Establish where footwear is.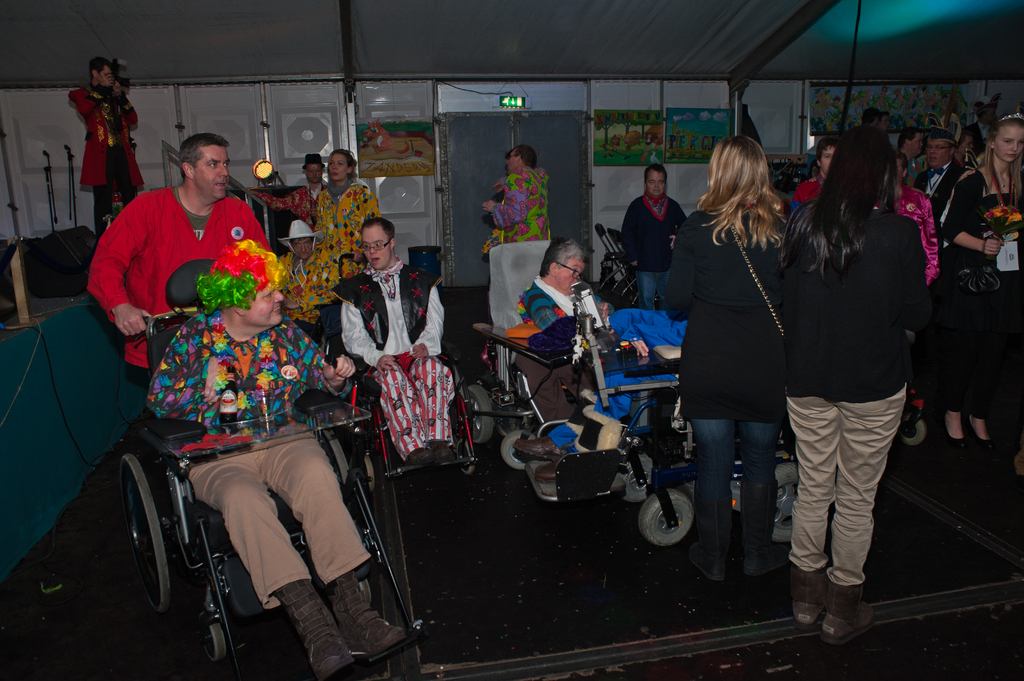
Established at l=691, t=498, r=733, b=584.
